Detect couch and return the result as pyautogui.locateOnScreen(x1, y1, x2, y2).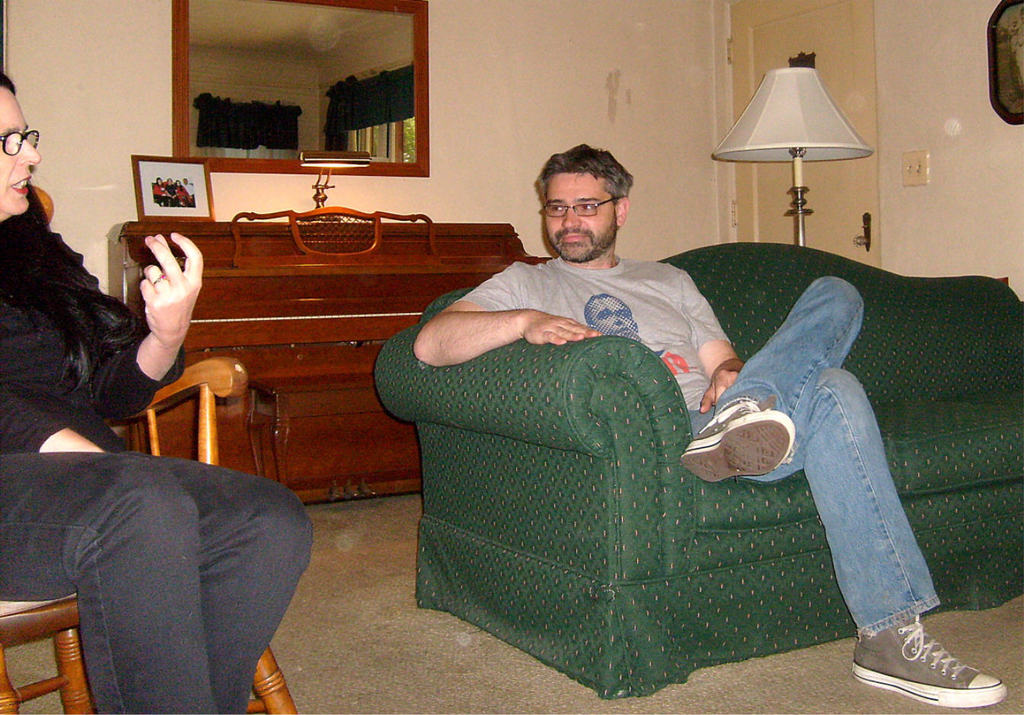
pyautogui.locateOnScreen(248, 185, 994, 714).
